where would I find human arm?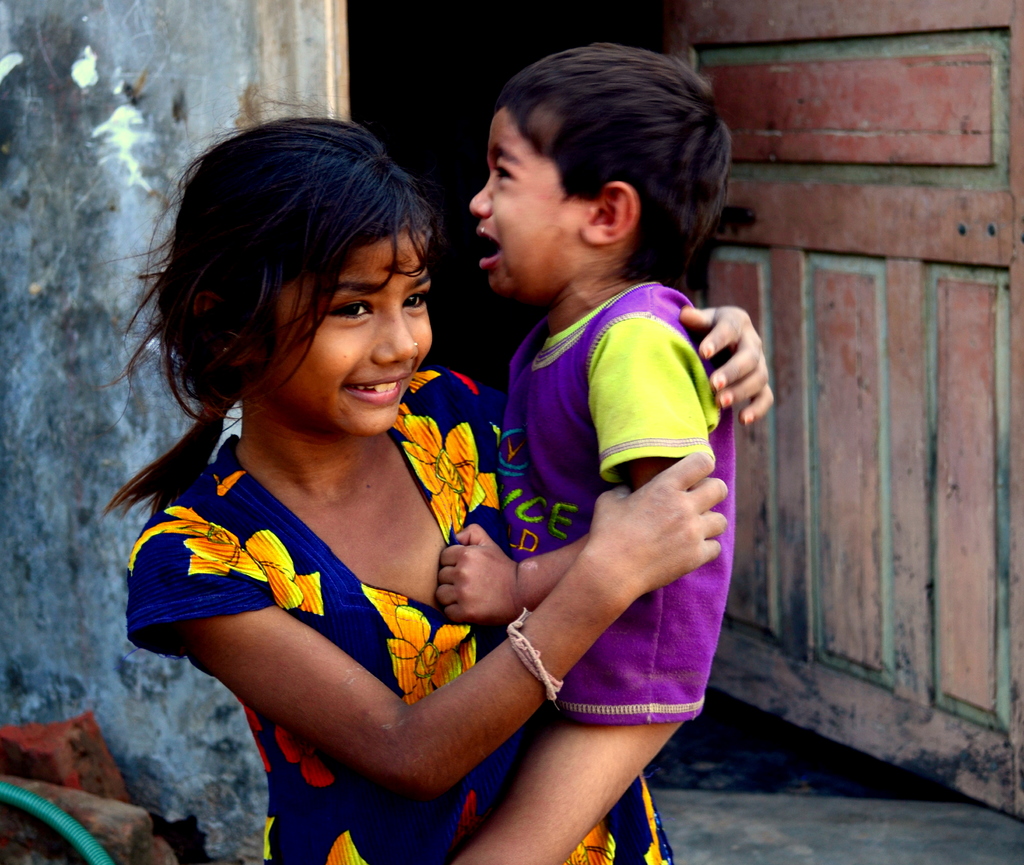
At detection(124, 449, 630, 826).
